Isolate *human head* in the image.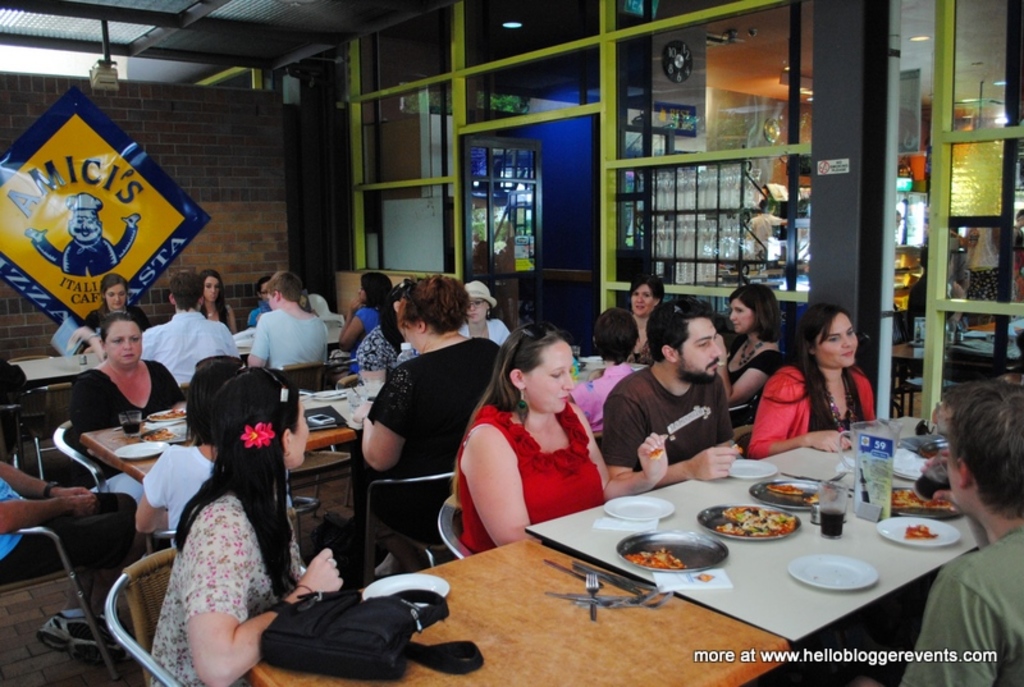
Isolated region: bbox=(100, 272, 129, 315).
